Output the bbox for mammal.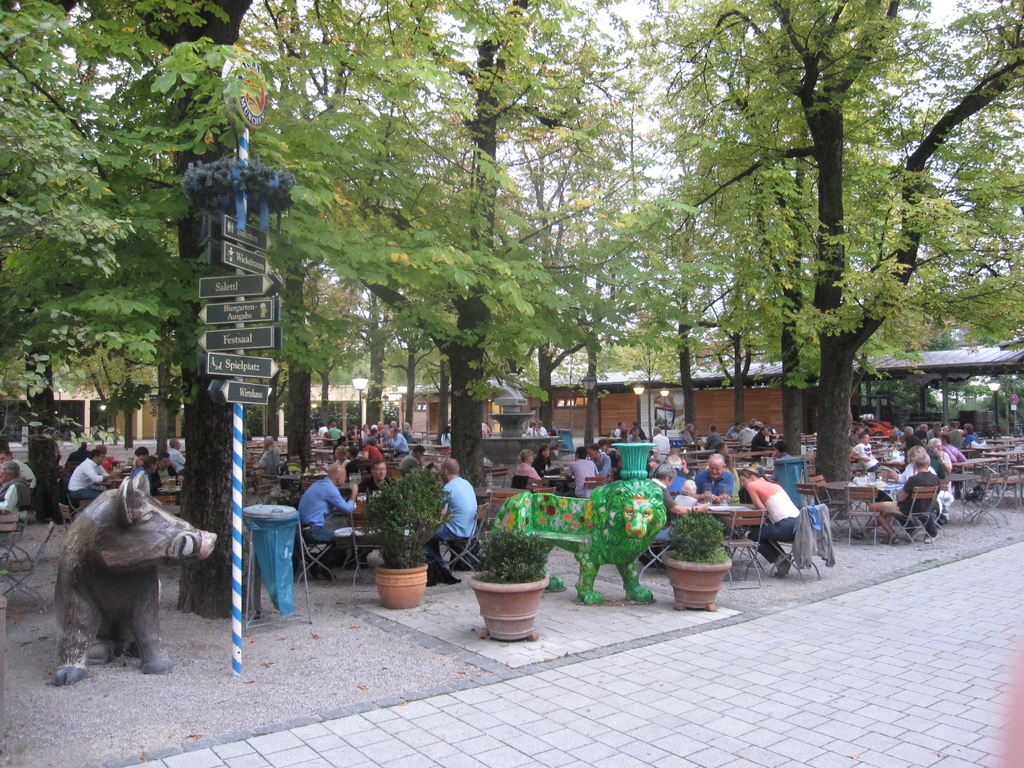
region(533, 422, 549, 436).
